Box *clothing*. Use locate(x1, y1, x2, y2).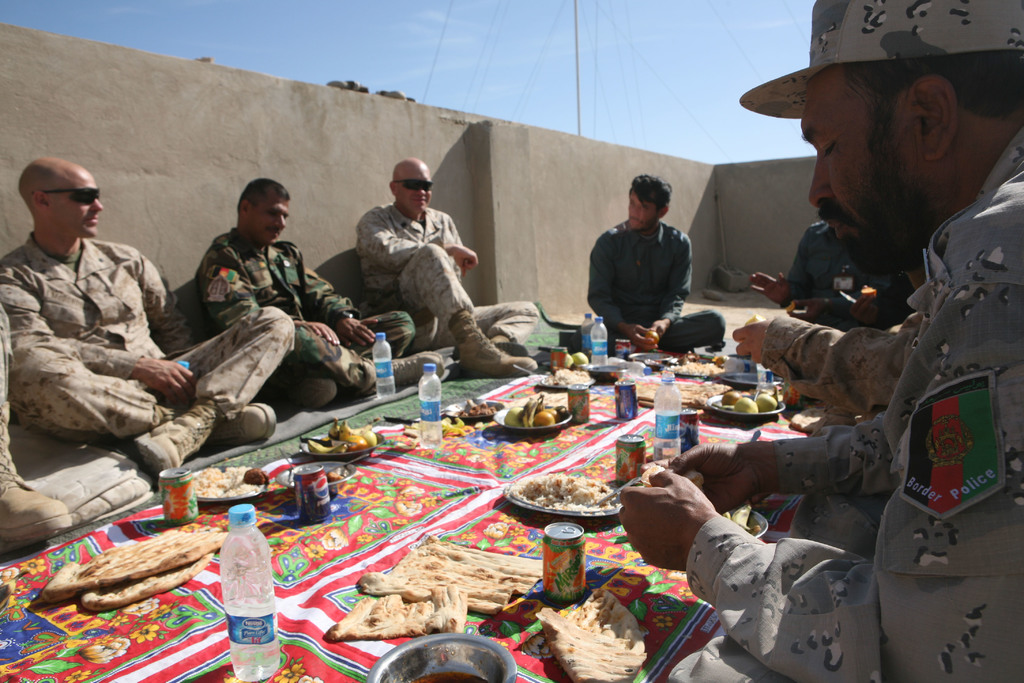
locate(760, 308, 920, 418).
